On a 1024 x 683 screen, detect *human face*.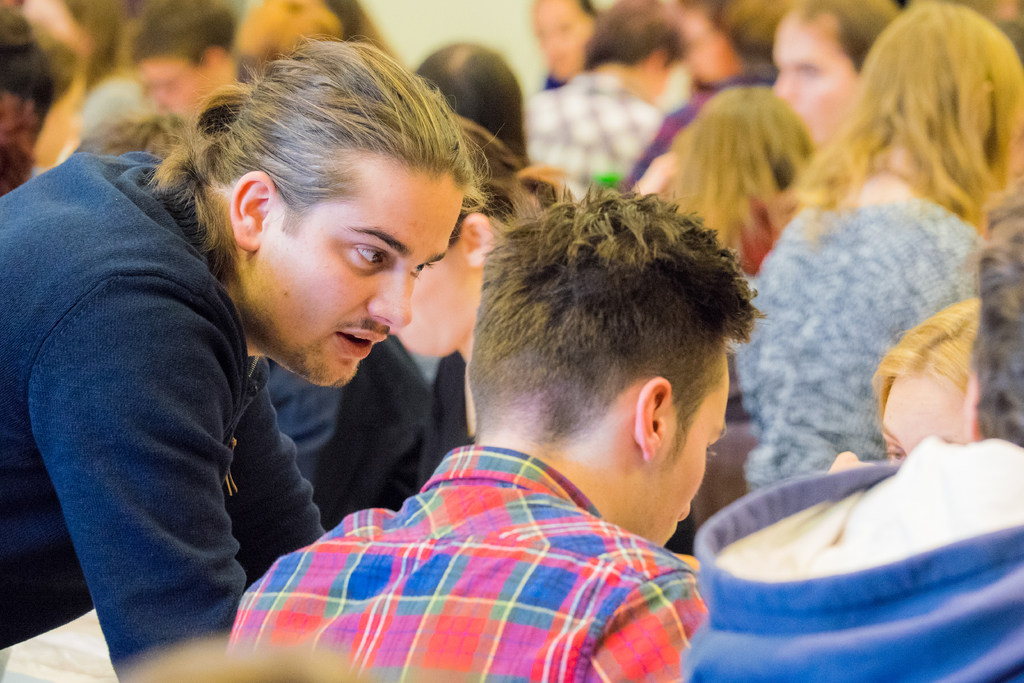
(x1=244, y1=175, x2=463, y2=386).
